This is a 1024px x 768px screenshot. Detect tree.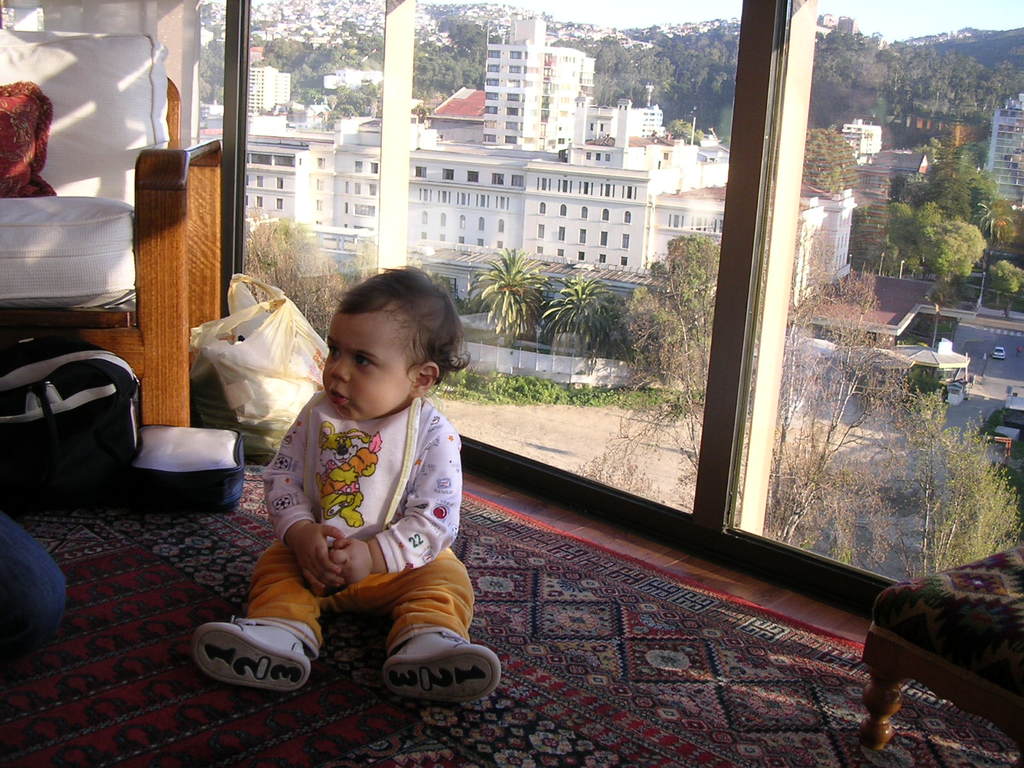
(left=611, top=283, right=665, bottom=365).
